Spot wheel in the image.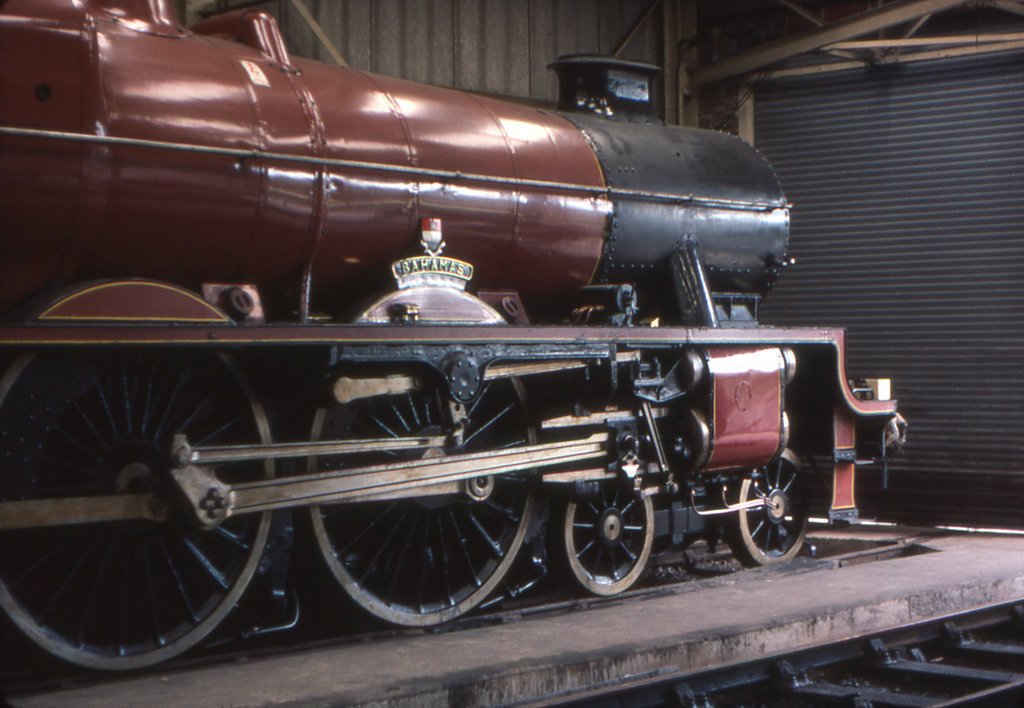
wheel found at region(0, 347, 282, 671).
